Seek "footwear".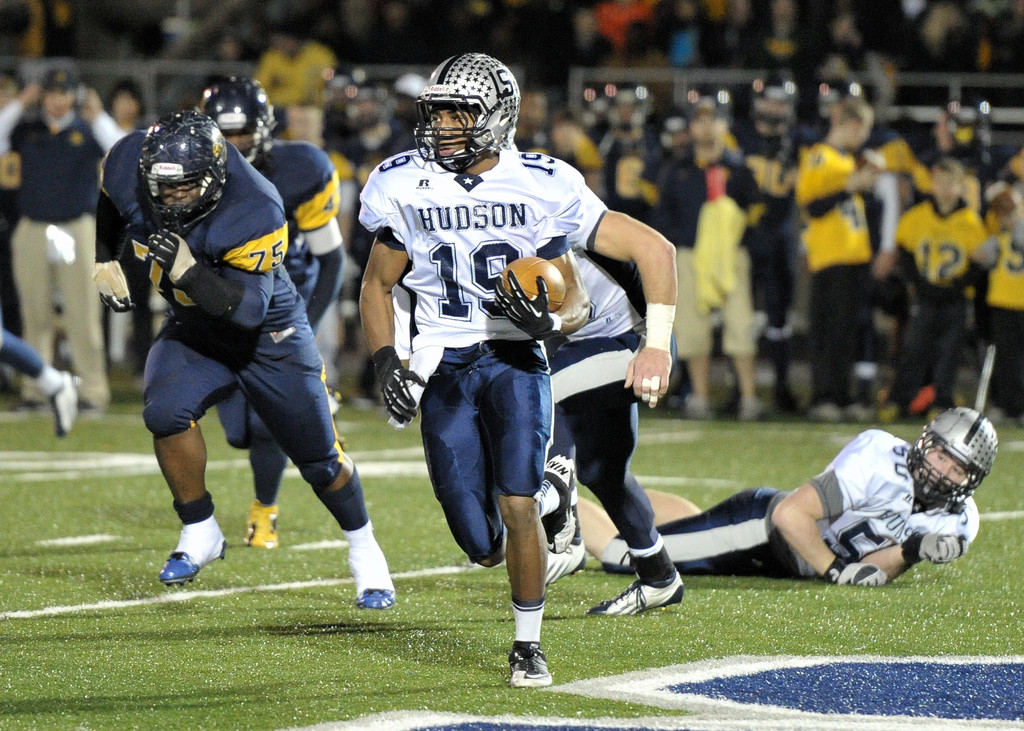
Rect(504, 637, 548, 692).
